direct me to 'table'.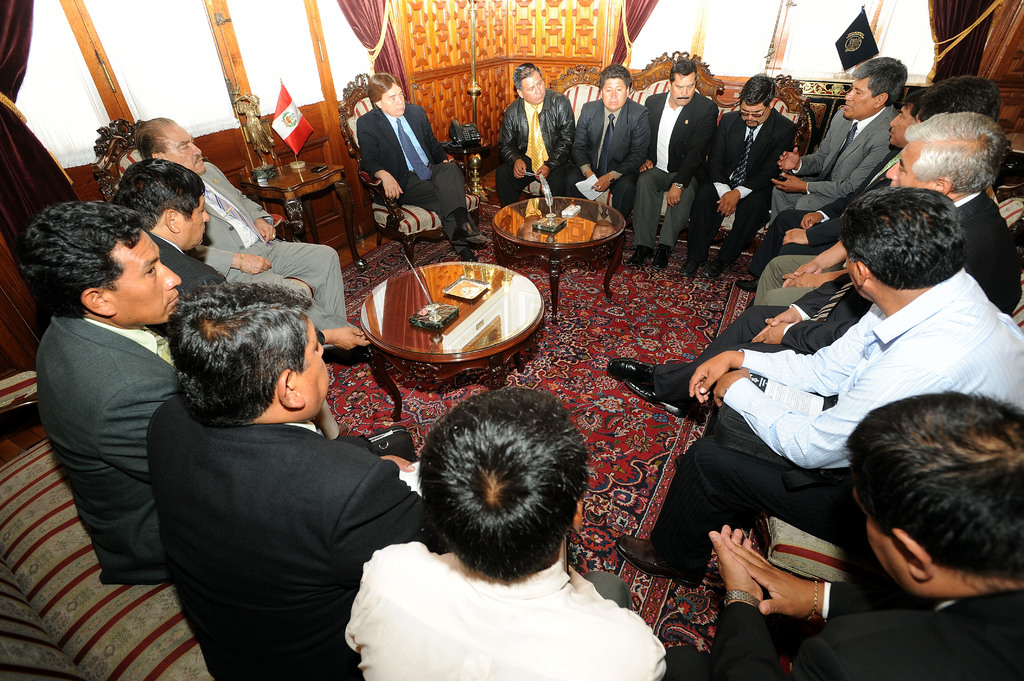
Direction: (x1=492, y1=193, x2=627, y2=322).
